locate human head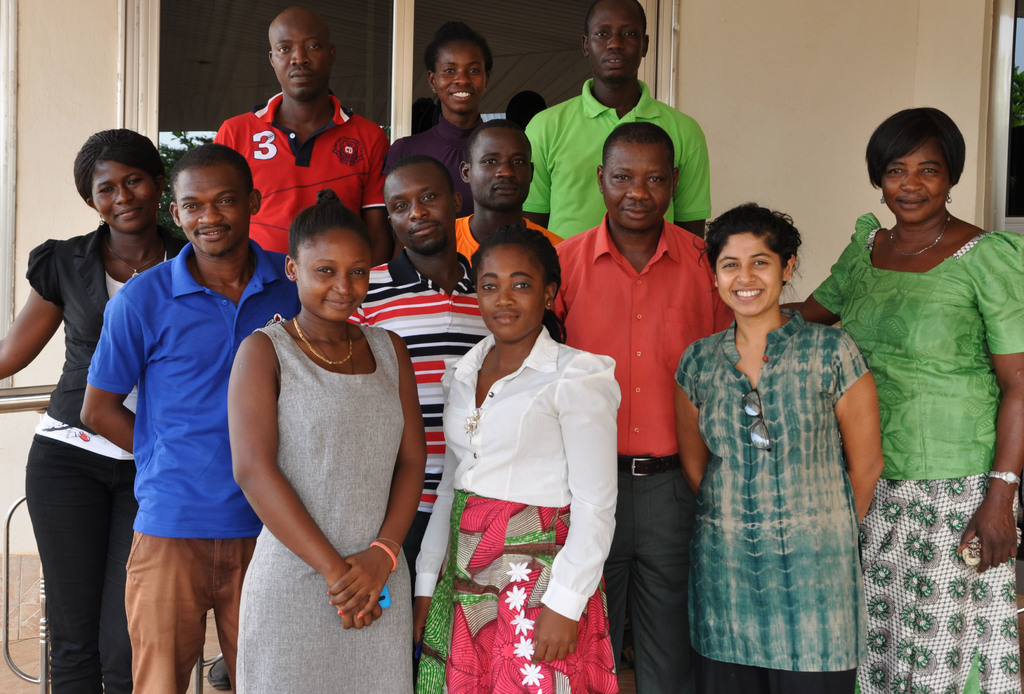
(597, 121, 678, 229)
